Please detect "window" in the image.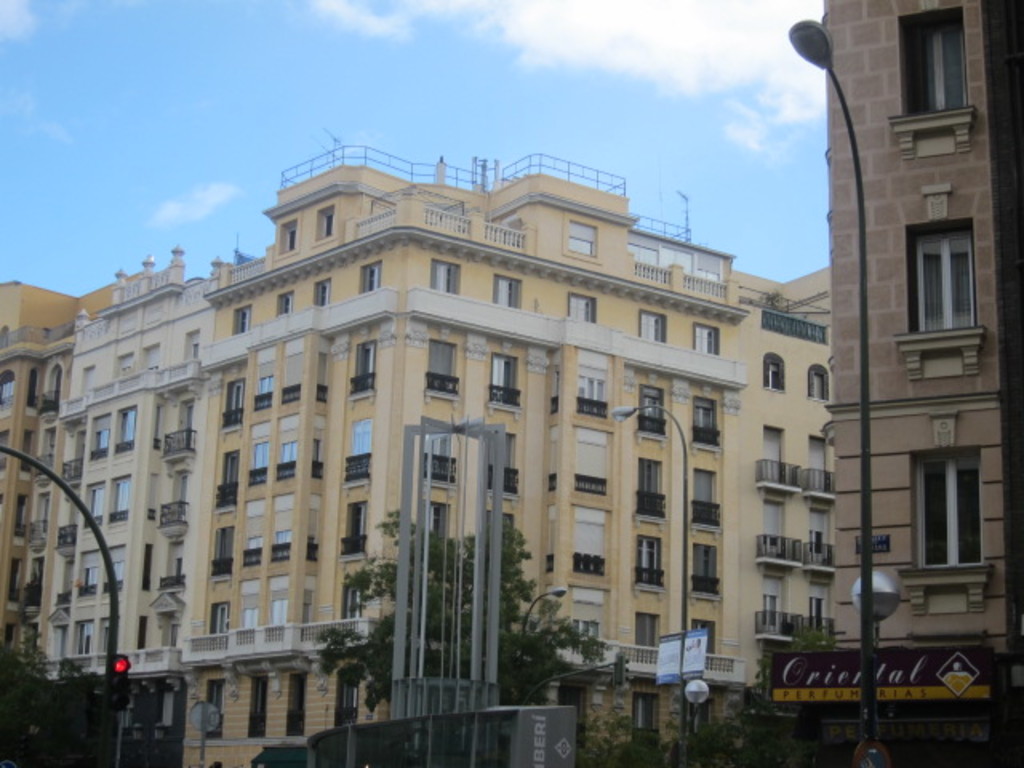
crop(182, 333, 195, 363).
